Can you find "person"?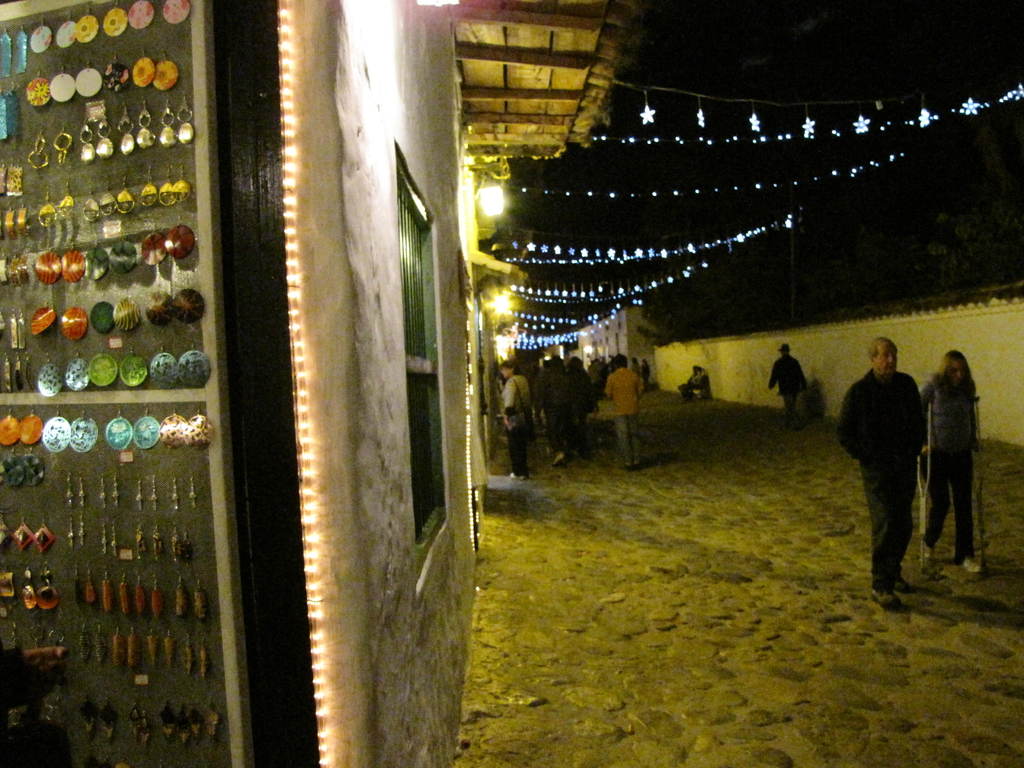
Yes, bounding box: 856:333:940:595.
